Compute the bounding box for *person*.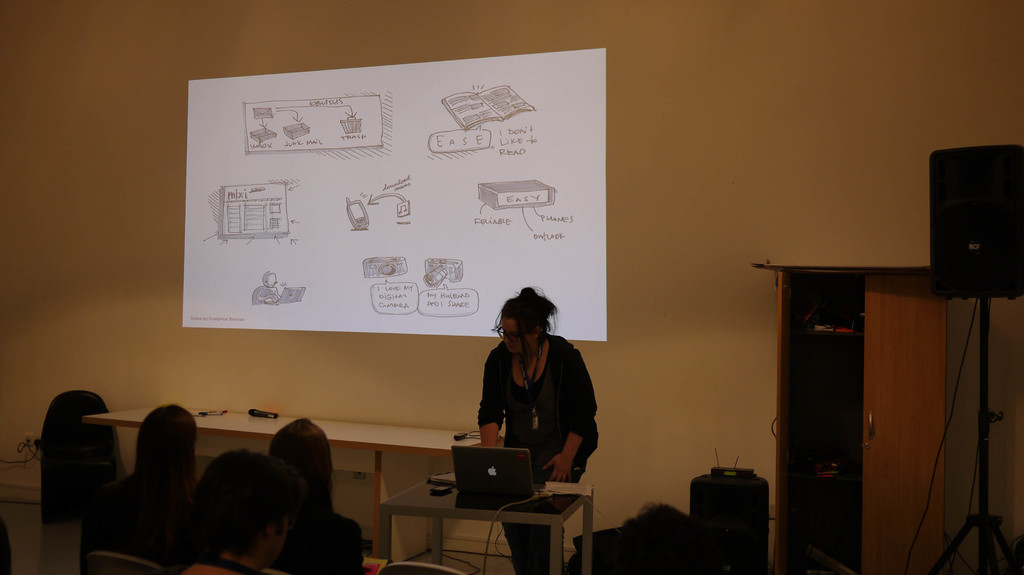
detection(441, 280, 591, 503).
